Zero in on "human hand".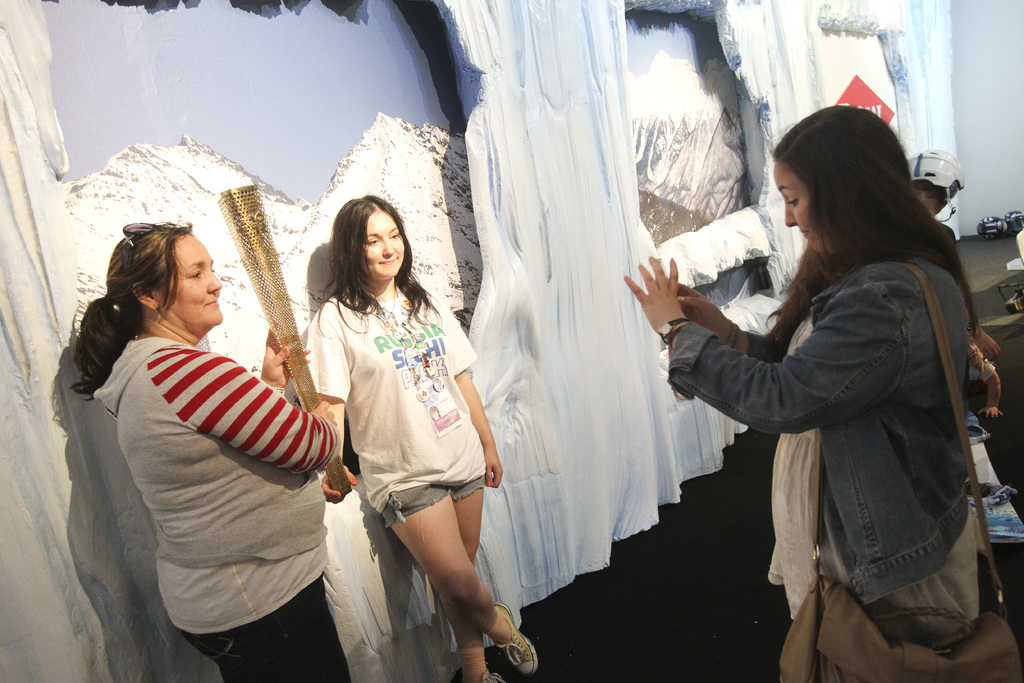
Zeroed in: crop(259, 318, 310, 387).
